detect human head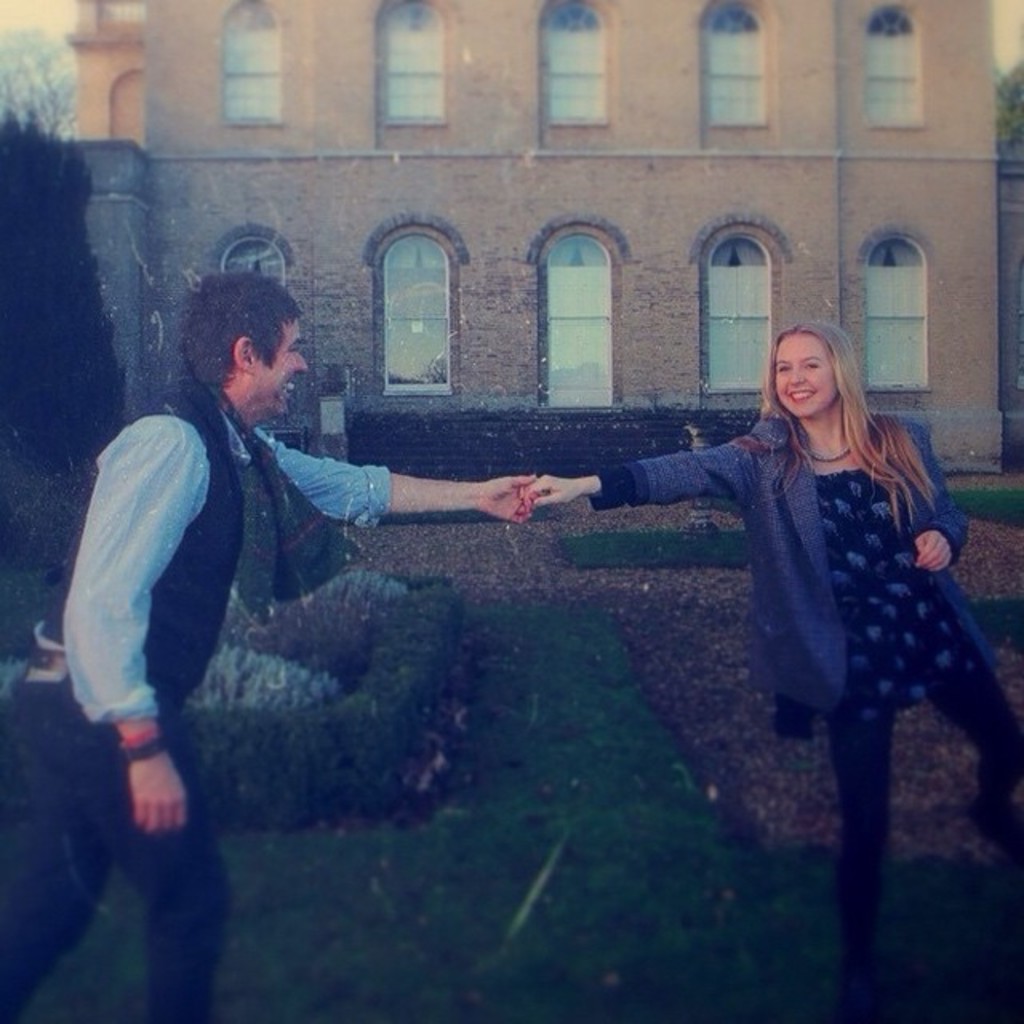
[765,317,846,422]
